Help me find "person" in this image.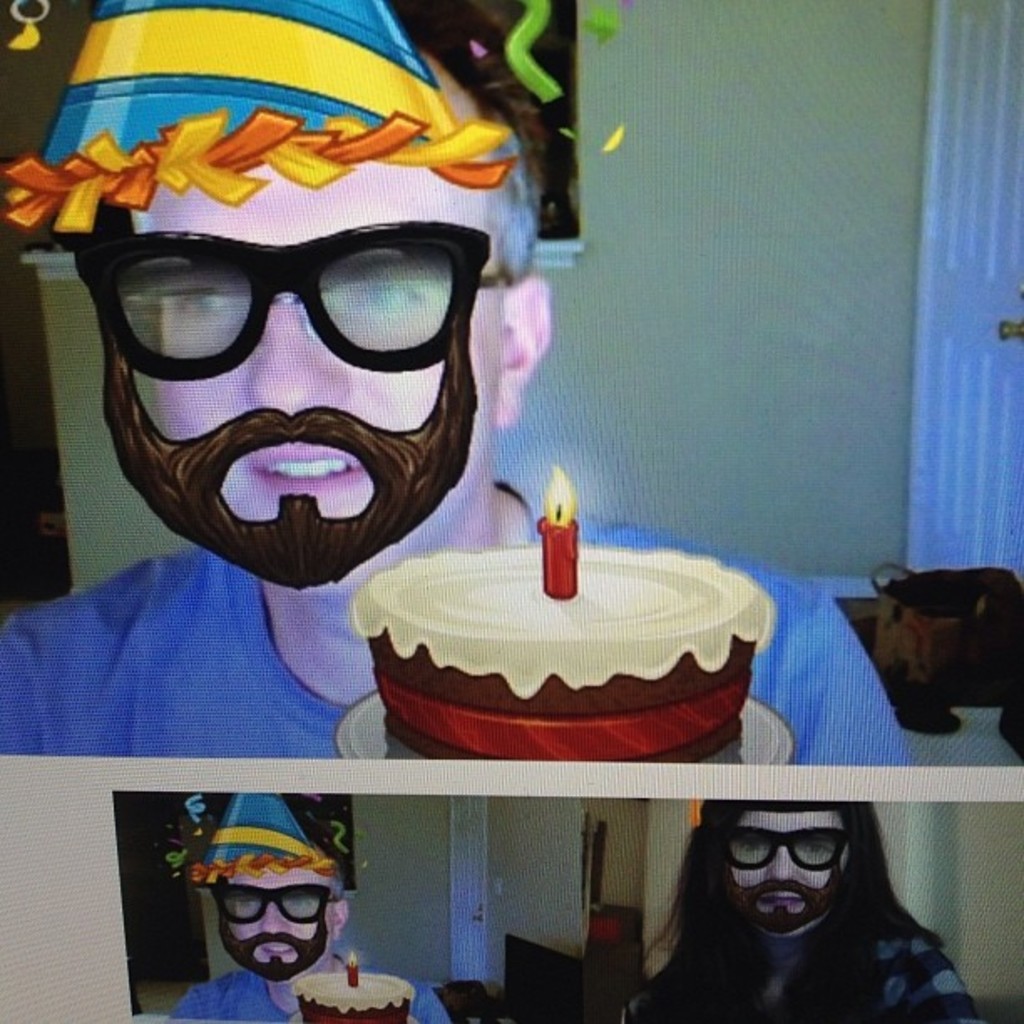
Found it: [617,790,982,1022].
